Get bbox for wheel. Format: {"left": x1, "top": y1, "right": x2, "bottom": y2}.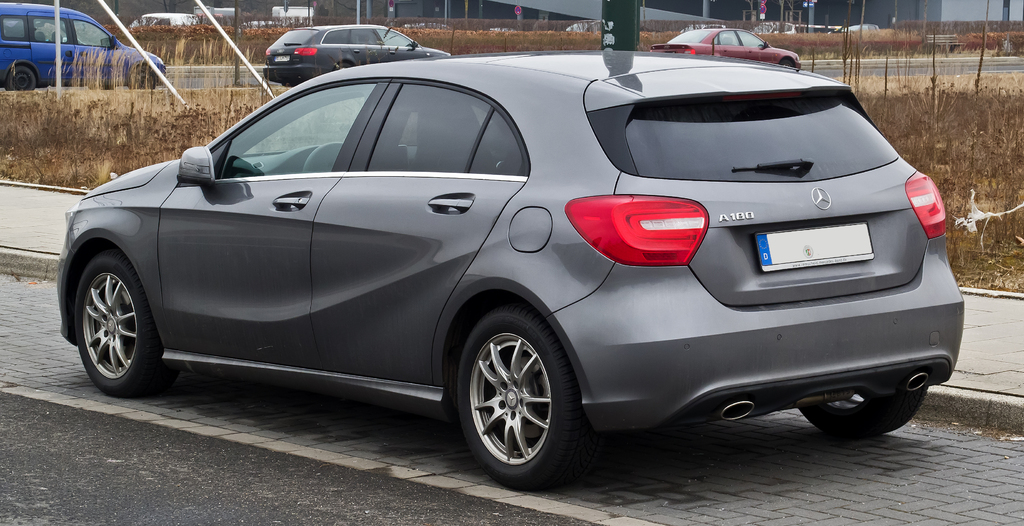
{"left": 449, "top": 302, "right": 578, "bottom": 474}.
